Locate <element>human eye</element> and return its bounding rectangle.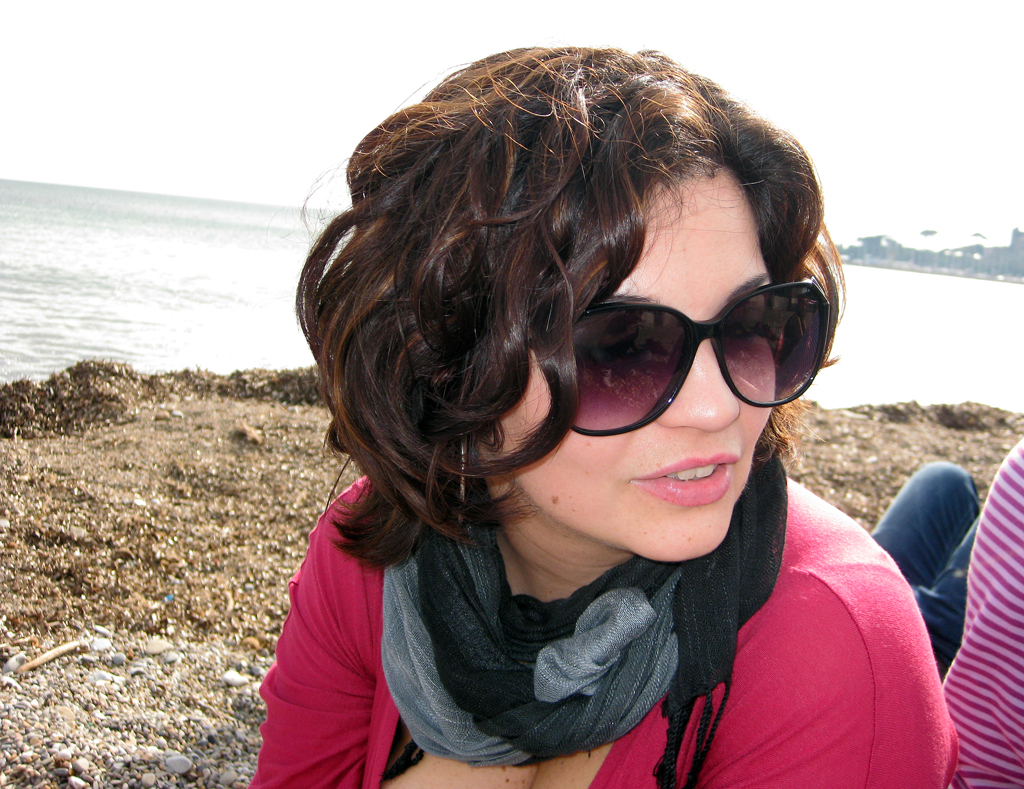
<region>568, 326, 648, 384</region>.
